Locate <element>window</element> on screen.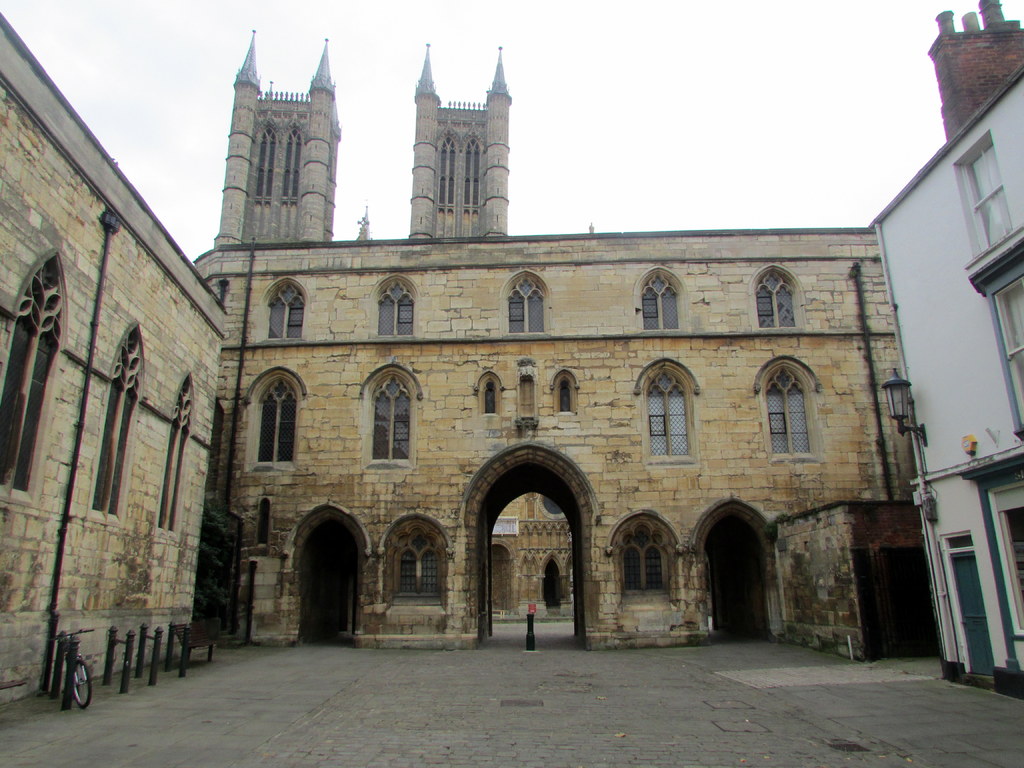
On screen at bbox=(0, 266, 62, 505).
